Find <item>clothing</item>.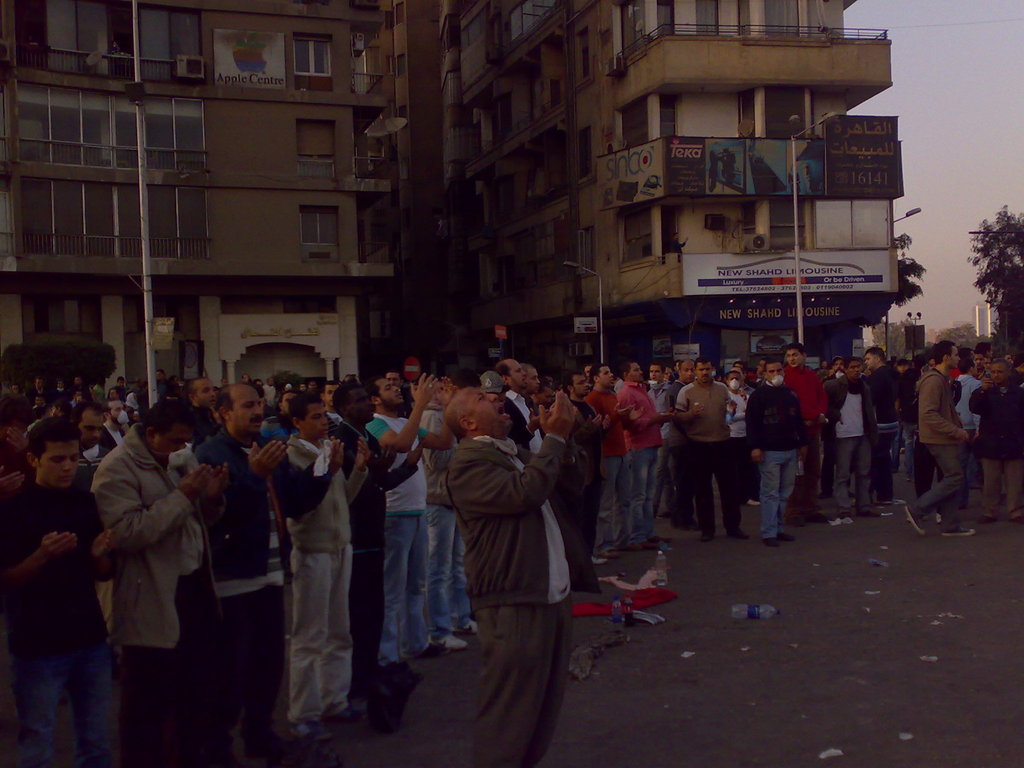
[left=912, top=370, right=975, bottom=531].
